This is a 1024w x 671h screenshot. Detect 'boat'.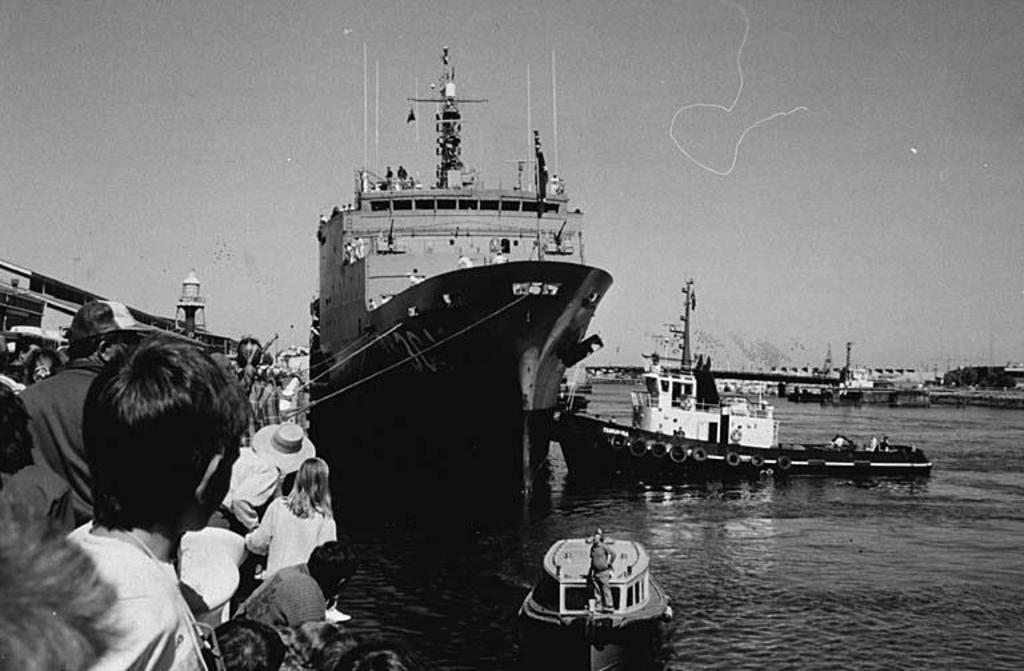
[513,524,695,651].
